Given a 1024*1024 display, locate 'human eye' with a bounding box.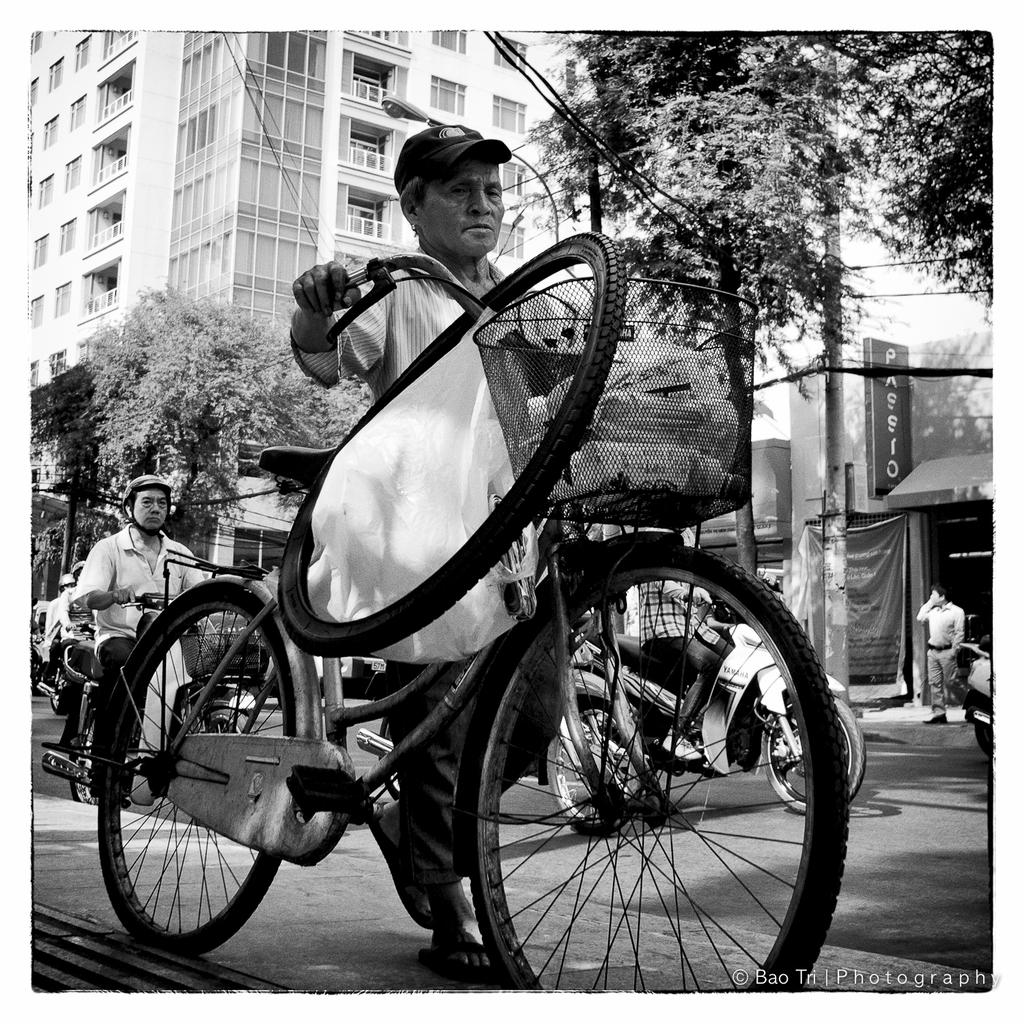
Located: crop(140, 498, 150, 506).
